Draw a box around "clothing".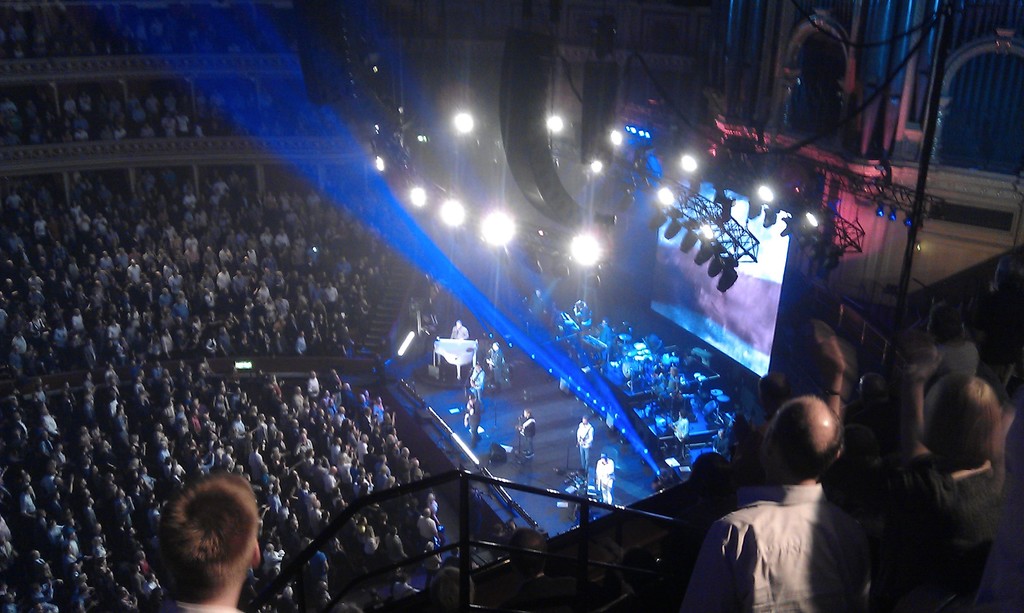
left=829, top=452, right=1002, bottom=612.
